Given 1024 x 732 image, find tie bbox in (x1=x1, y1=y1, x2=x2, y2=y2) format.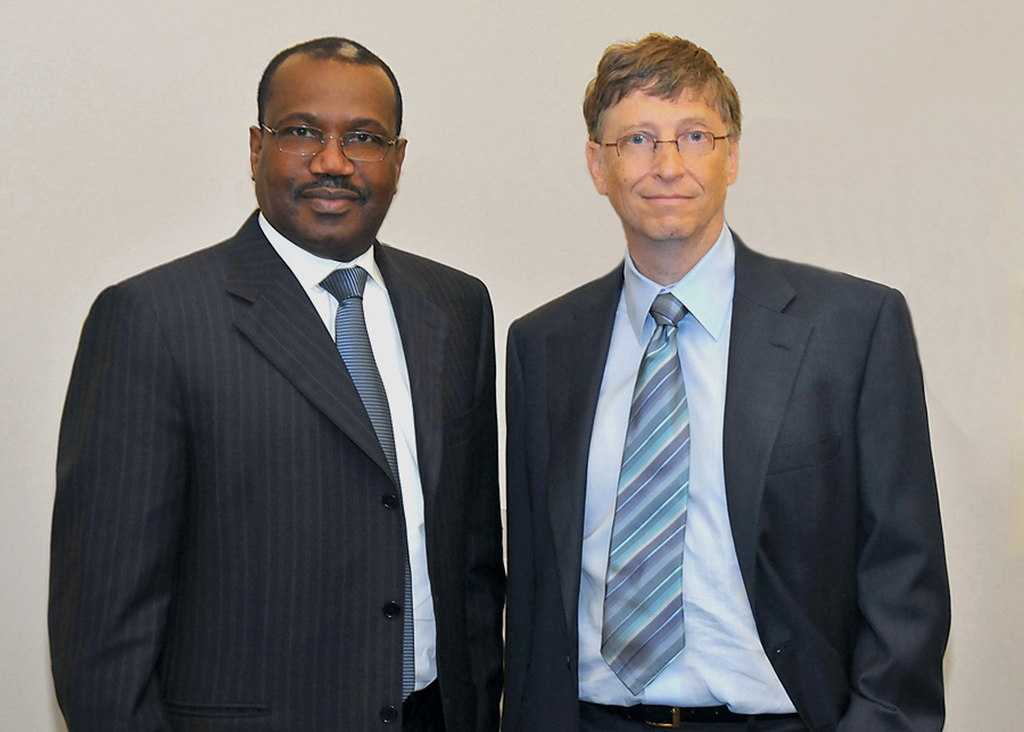
(x1=604, y1=288, x2=687, y2=696).
